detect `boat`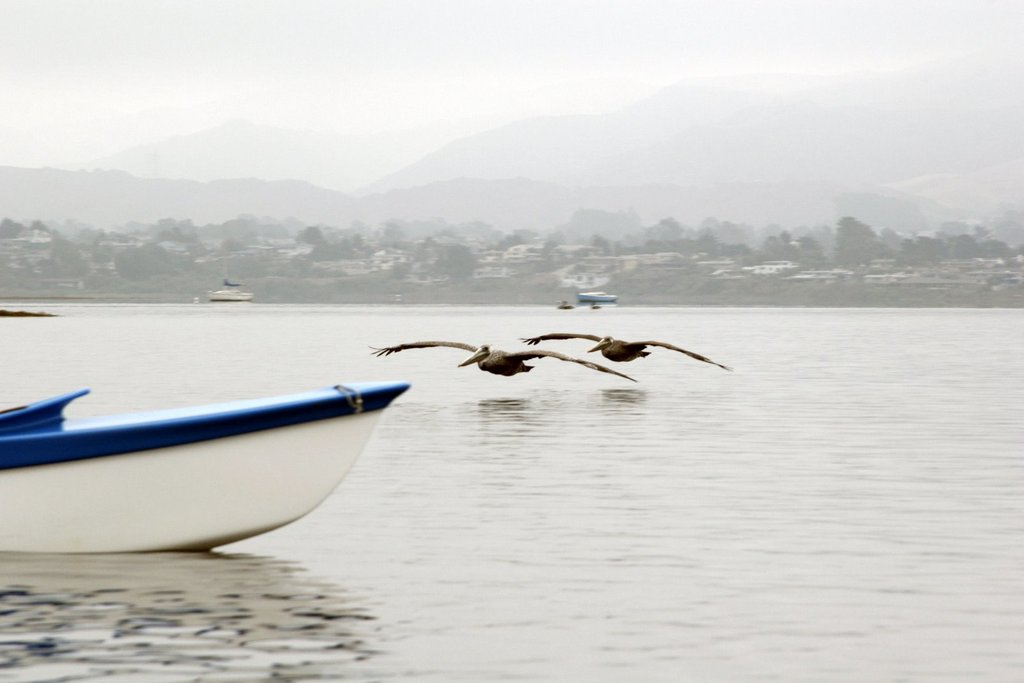
0, 351, 424, 542
